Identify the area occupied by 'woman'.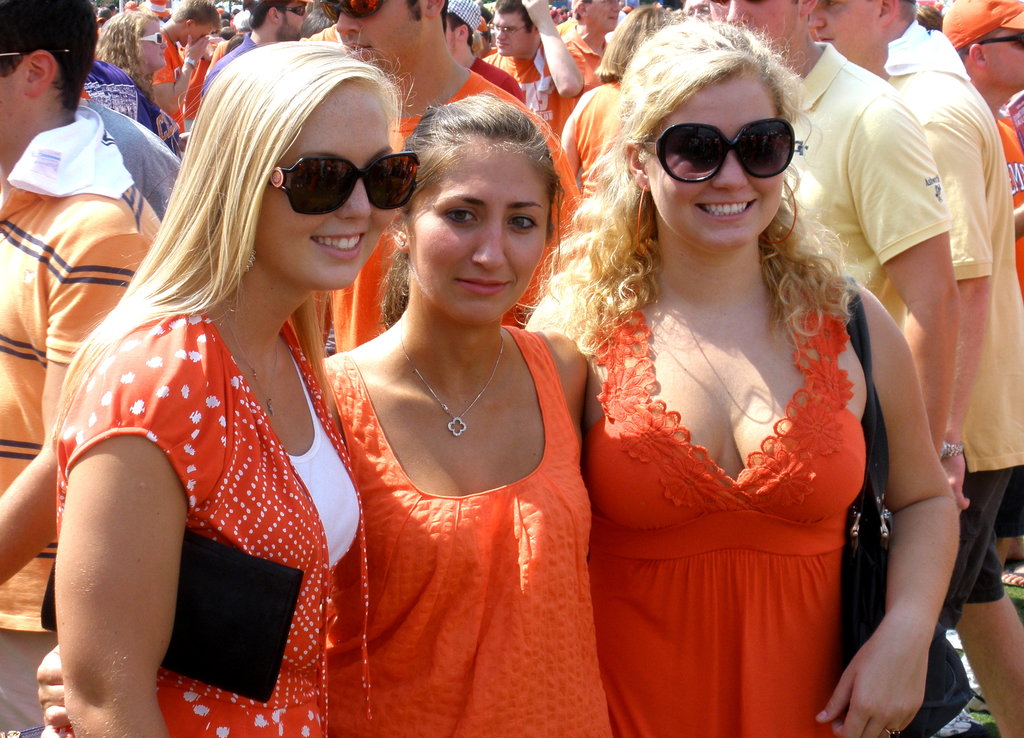
Area: [left=36, top=101, right=614, bottom=737].
